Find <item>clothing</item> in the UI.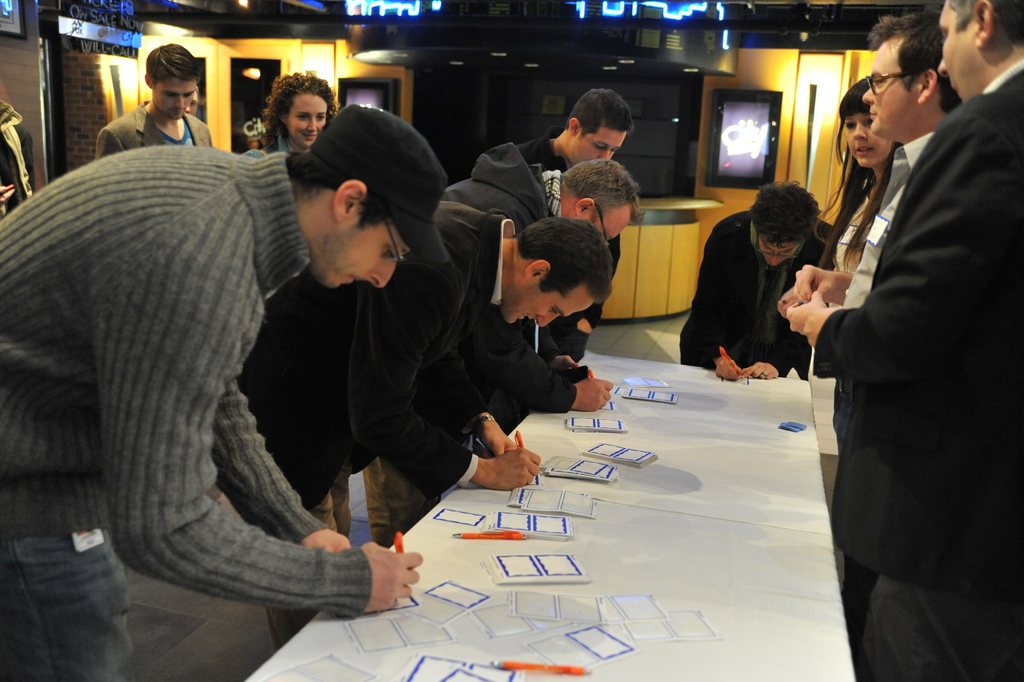
UI element at select_region(240, 199, 517, 653).
